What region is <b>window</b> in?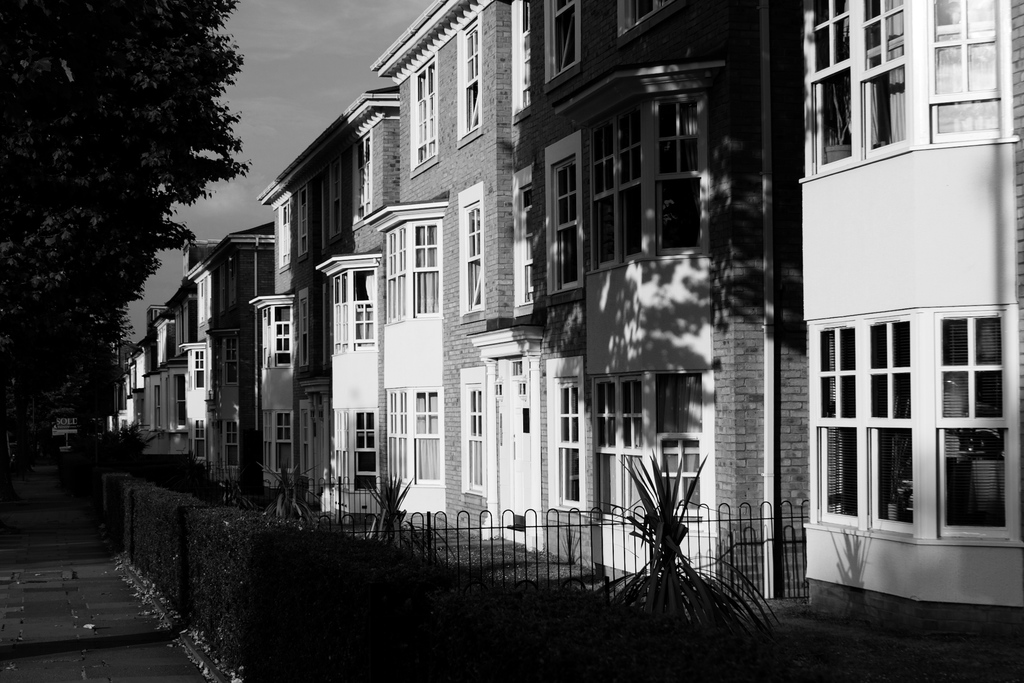
bbox=[192, 348, 205, 388].
